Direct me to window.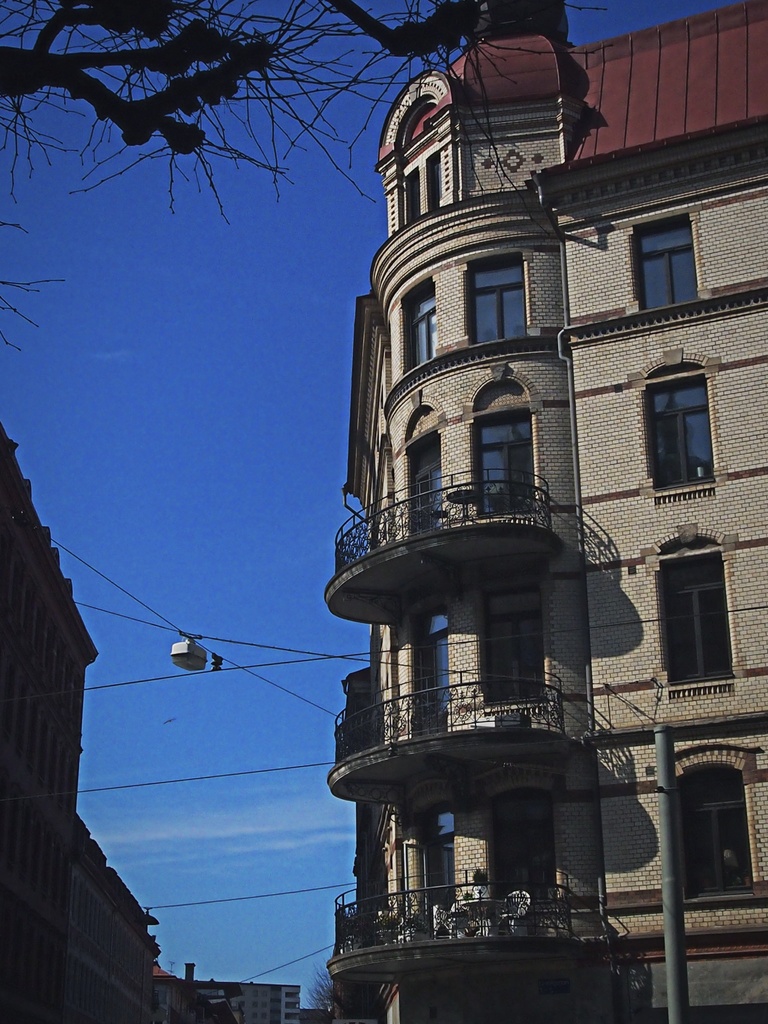
Direction: (x1=422, y1=802, x2=464, y2=907).
